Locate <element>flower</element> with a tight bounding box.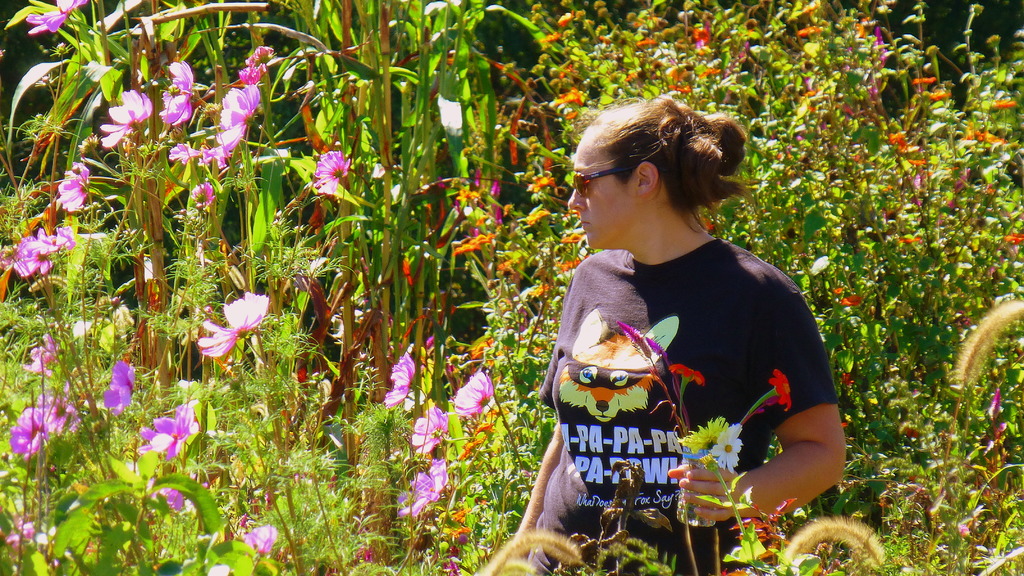
884:131:914:156.
